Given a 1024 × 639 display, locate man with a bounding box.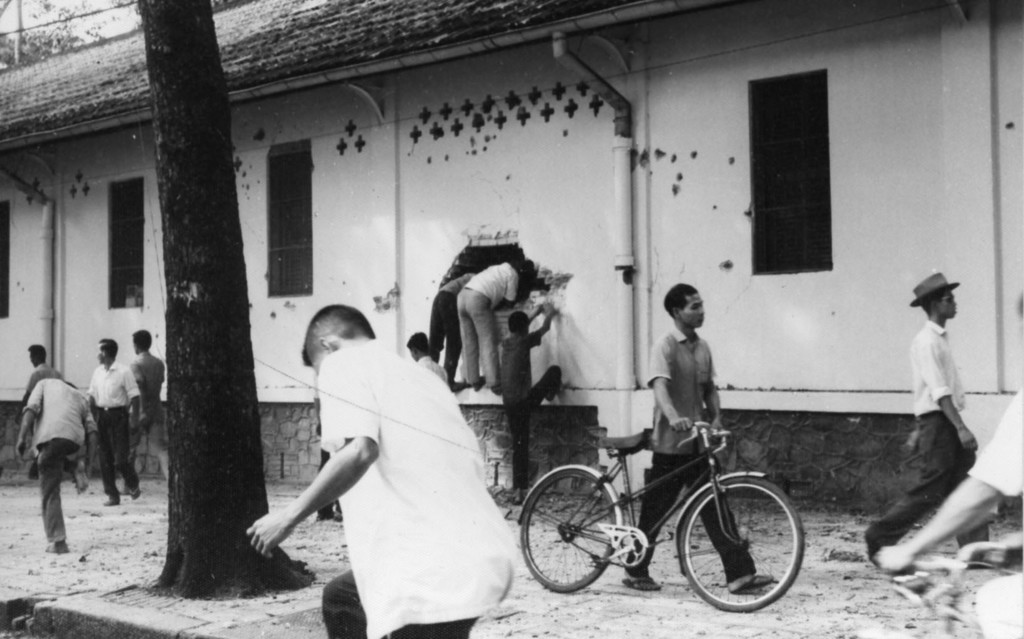
Located: BBox(86, 339, 145, 504).
